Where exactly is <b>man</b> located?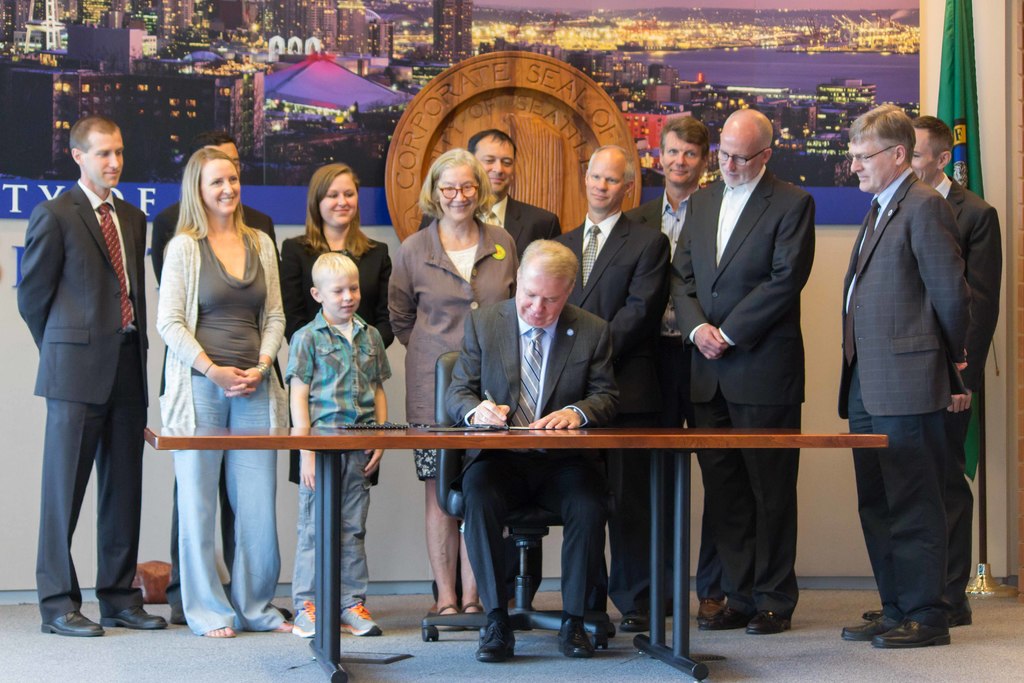
Its bounding box is Rect(669, 106, 819, 630).
